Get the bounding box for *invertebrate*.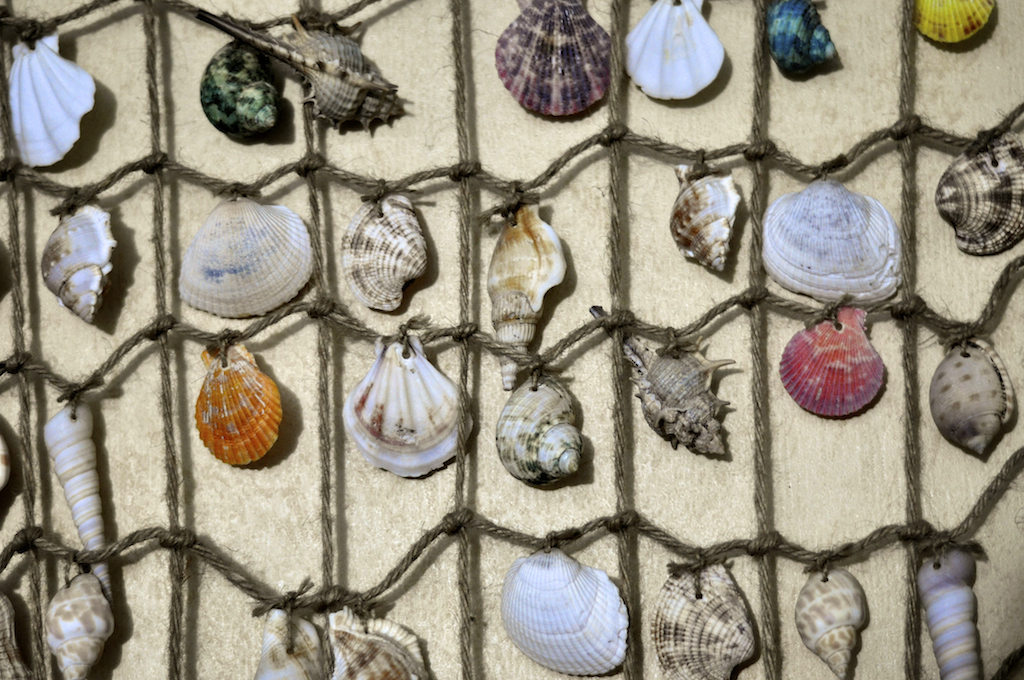
(767,0,845,81).
